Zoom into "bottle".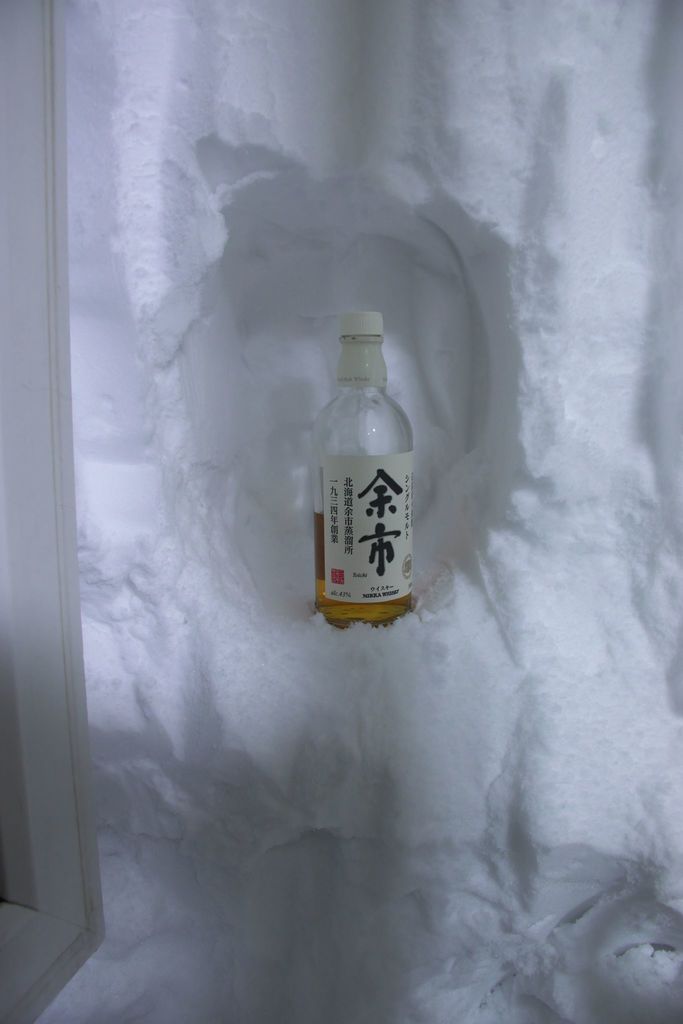
Zoom target: [306, 307, 427, 636].
